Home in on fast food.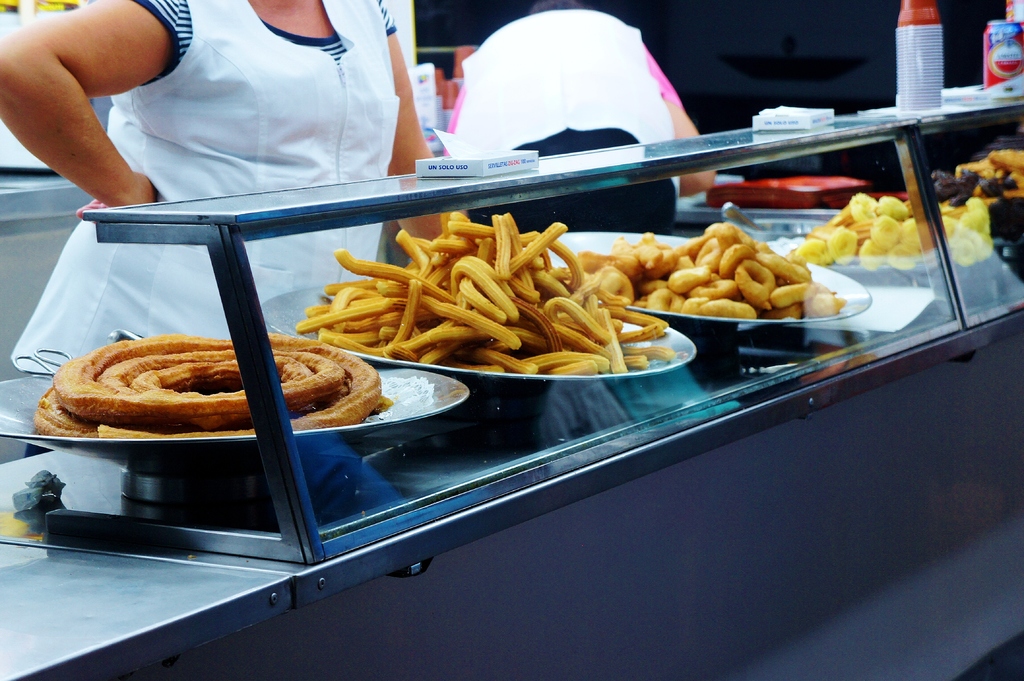
Homed in at 29/330/394/438.
